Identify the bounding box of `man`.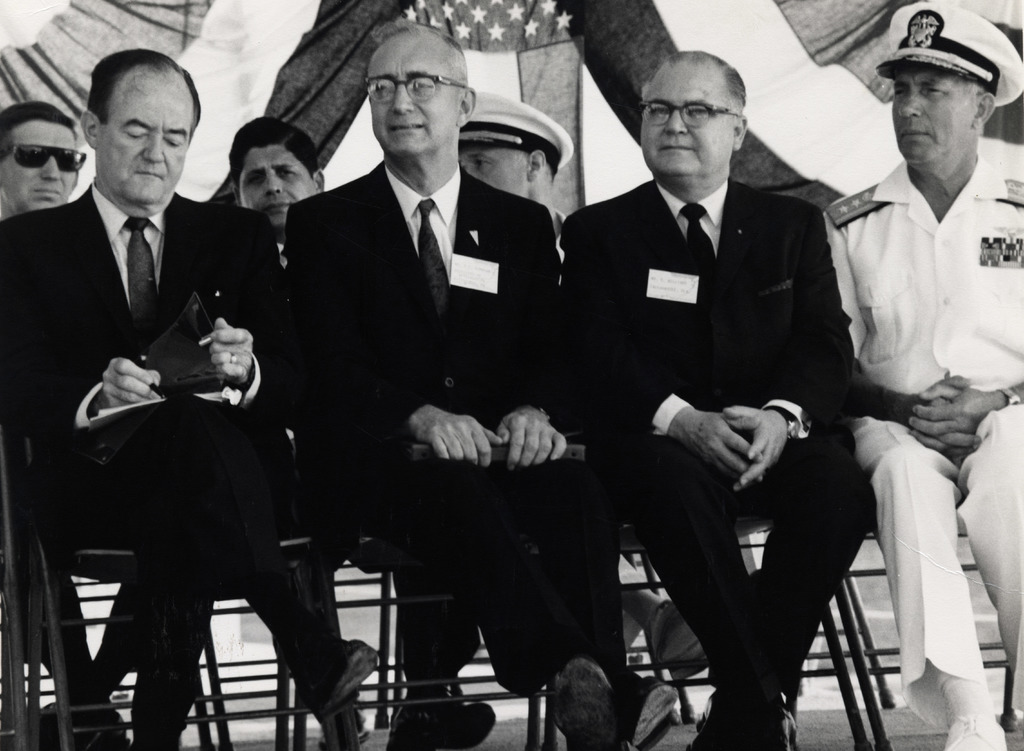
box(450, 94, 575, 262).
